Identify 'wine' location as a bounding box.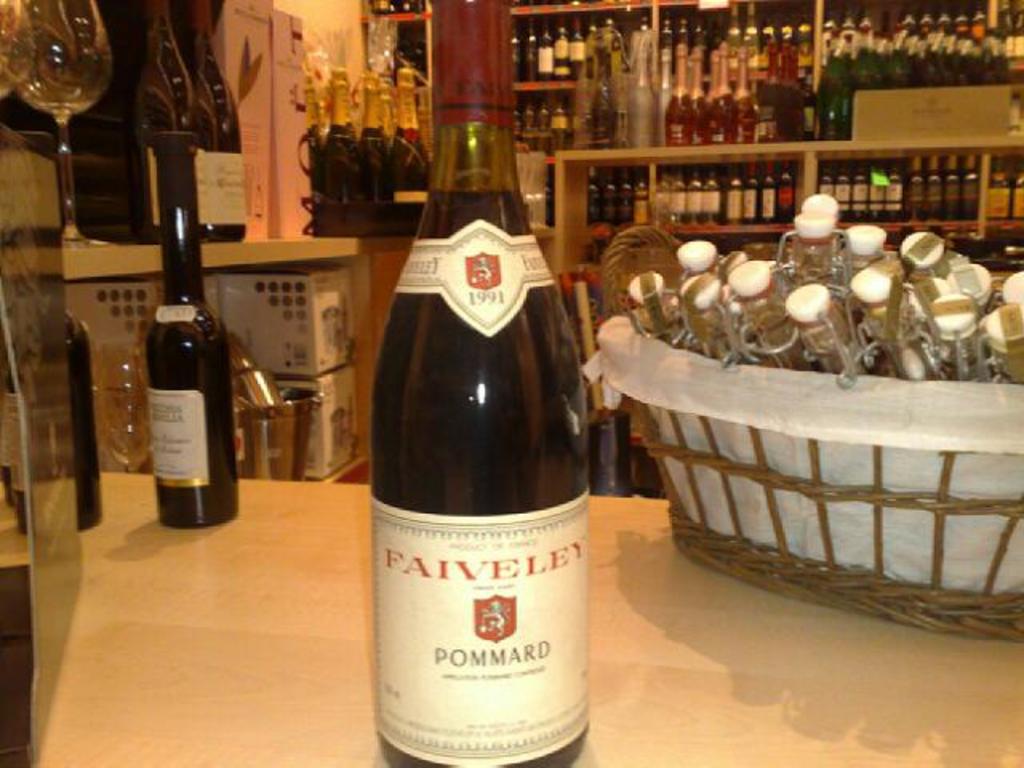
select_region(62, 309, 102, 534).
